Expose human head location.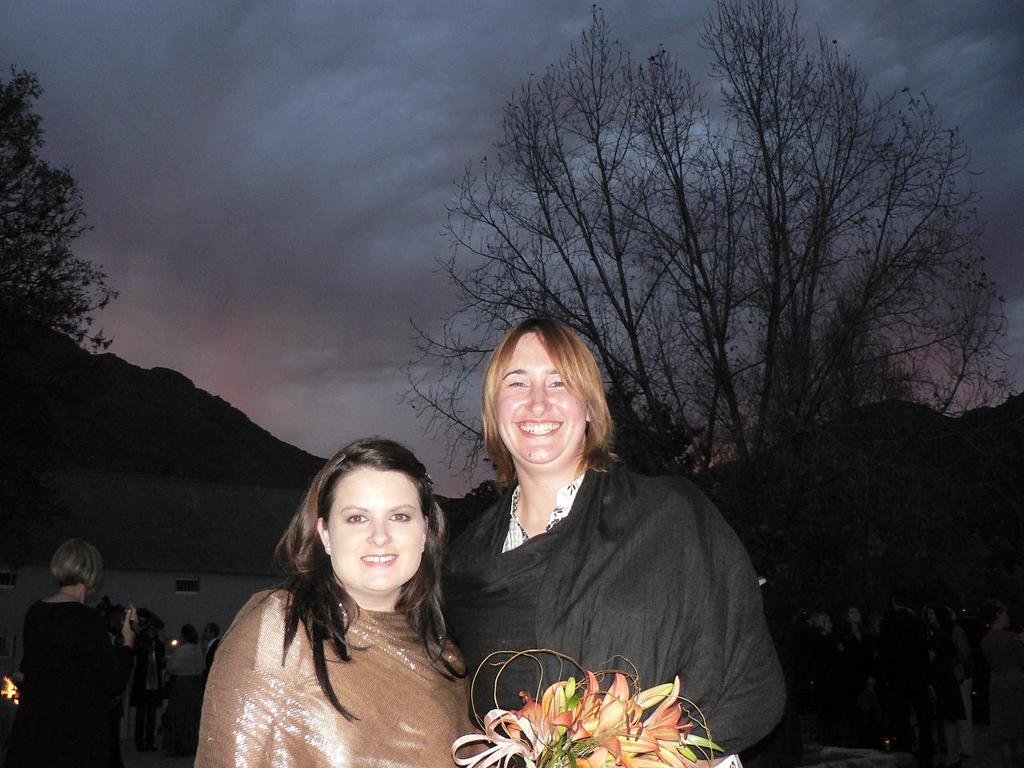
Exposed at left=182, top=630, right=198, bottom=644.
